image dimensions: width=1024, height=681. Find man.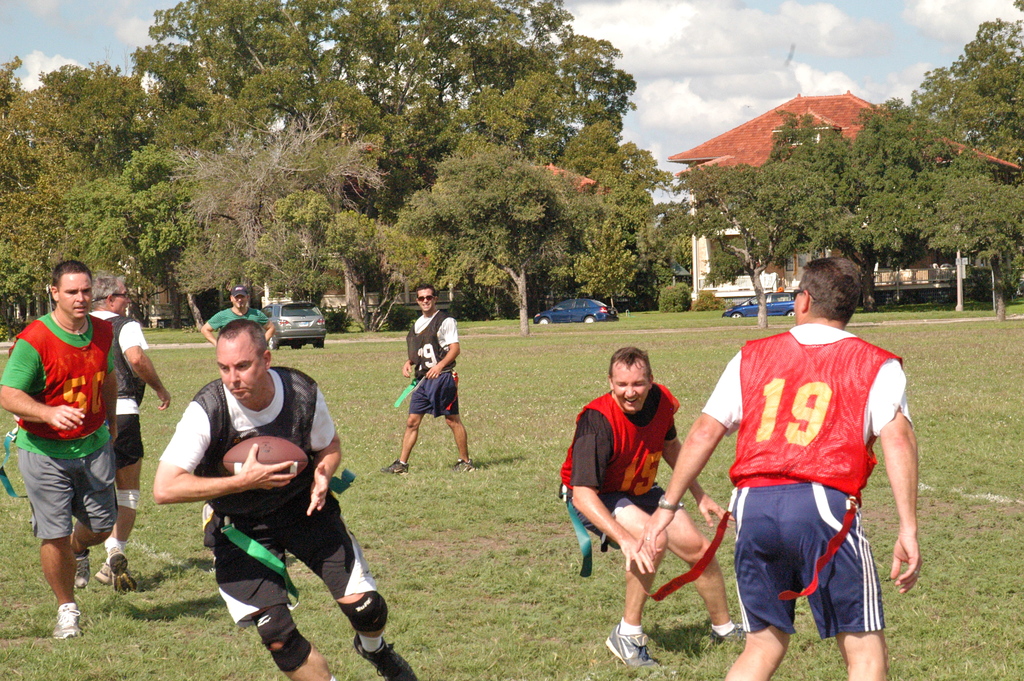
[87, 274, 170, 587].
